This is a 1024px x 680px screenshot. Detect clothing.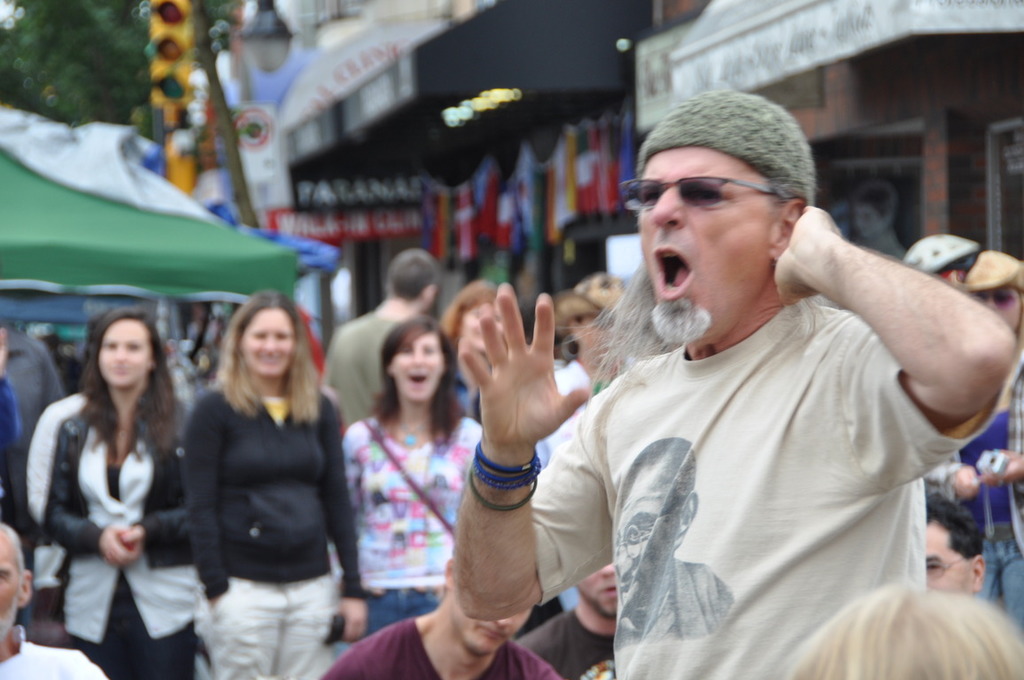
922/345/1023/626.
